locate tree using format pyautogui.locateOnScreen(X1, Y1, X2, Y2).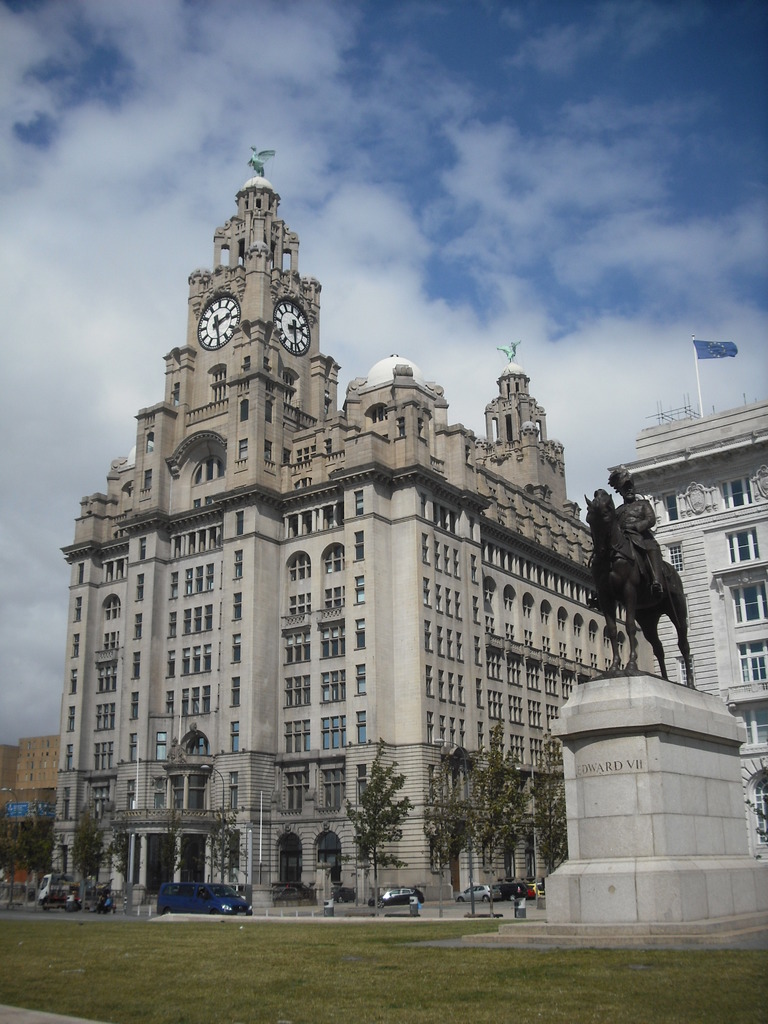
pyautogui.locateOnScreen(67, 805, 108, 907).
